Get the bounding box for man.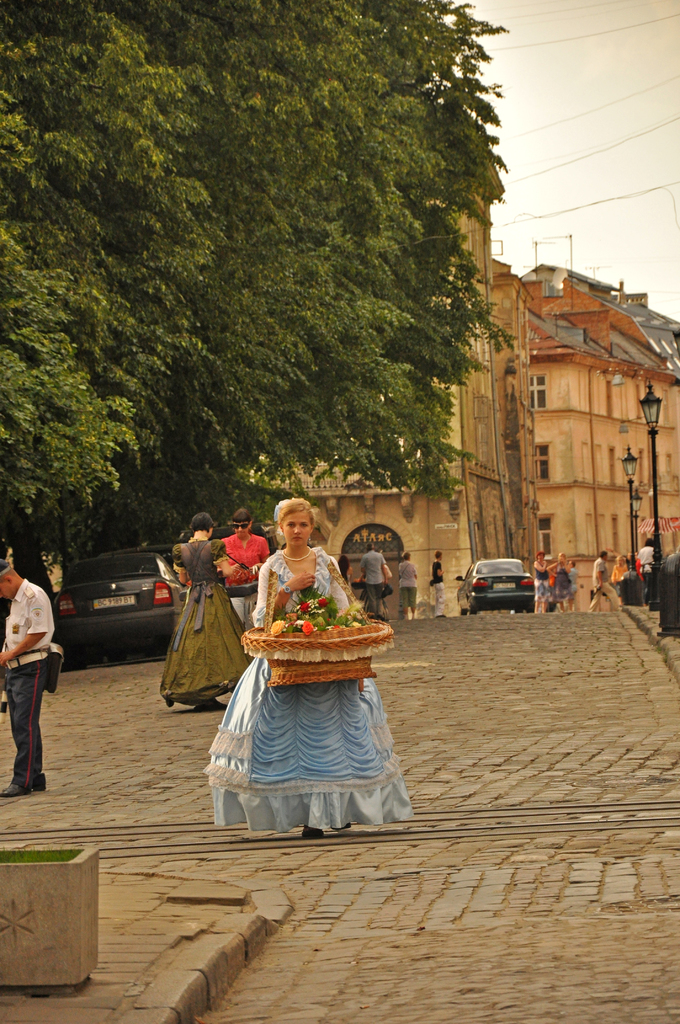
pyautogui.locateOnScreen(357, 541, 394, 611).
